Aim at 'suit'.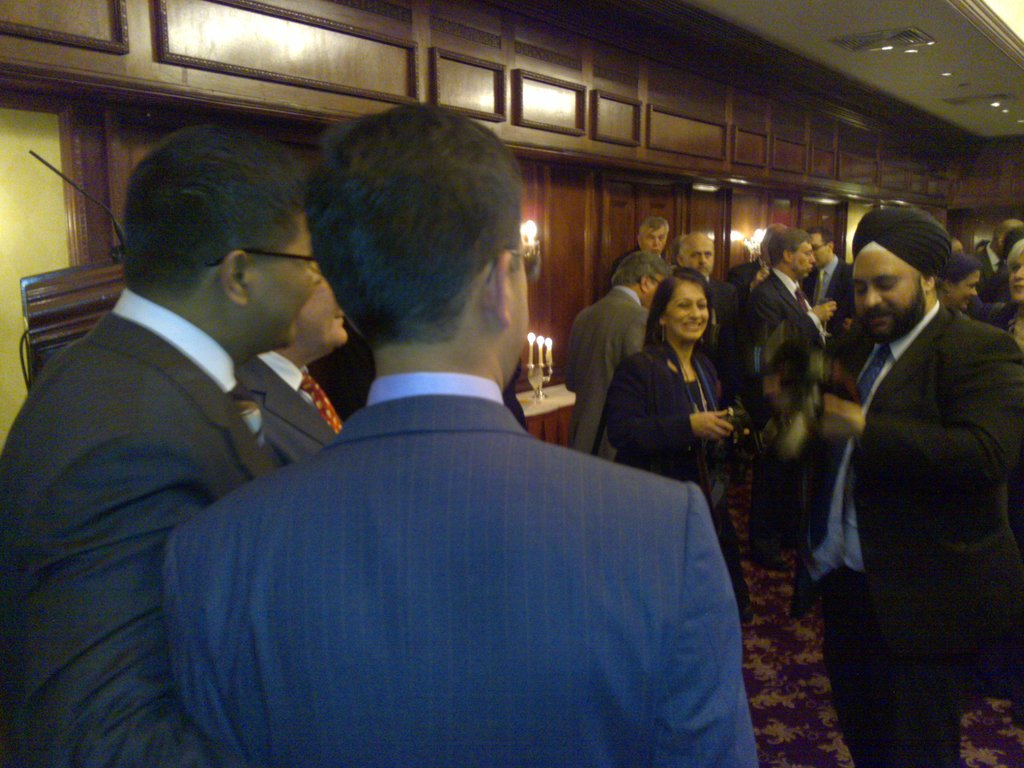
Aimed at BBox(227, 351, 345, 463).
